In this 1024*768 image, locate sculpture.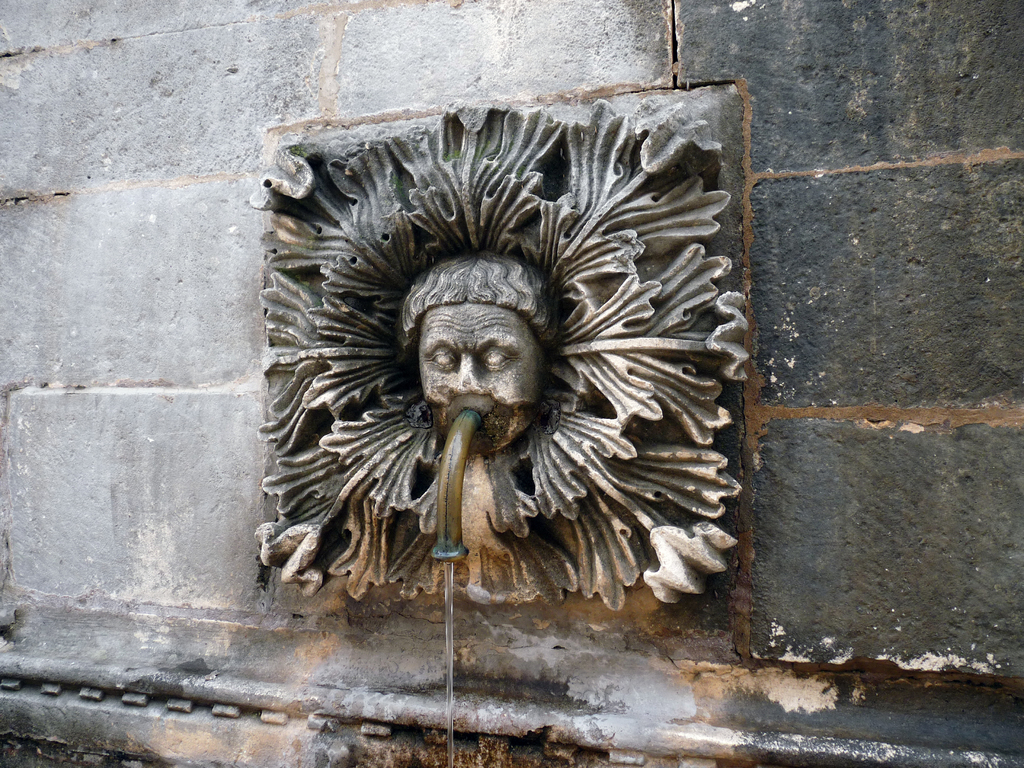
Bounding box: <box>239,179,687,604</box>.
